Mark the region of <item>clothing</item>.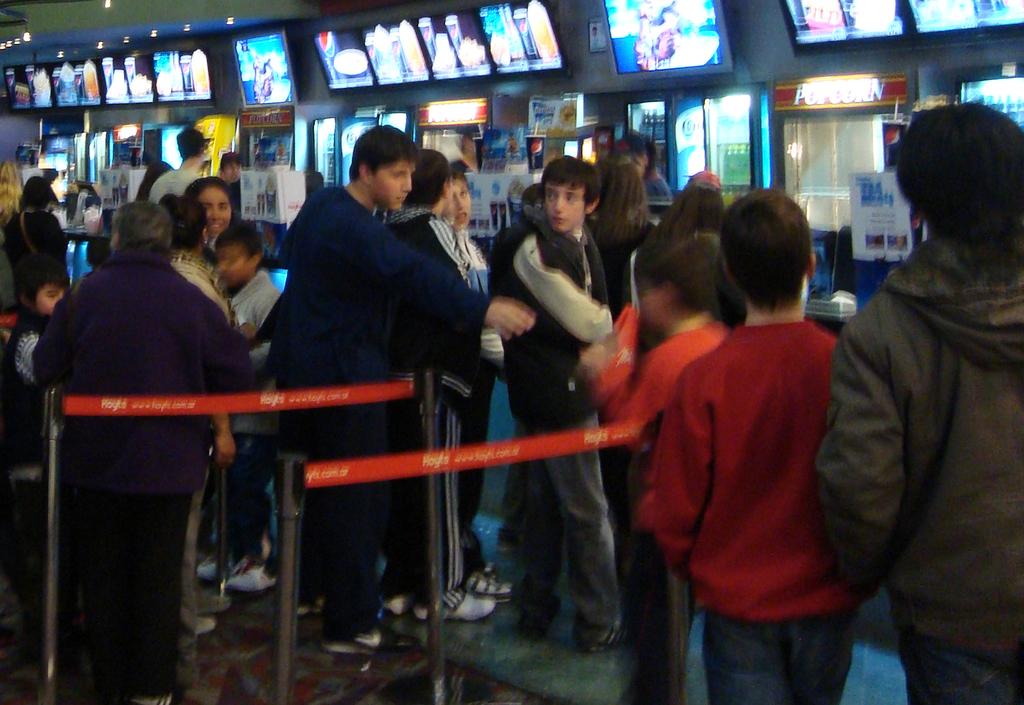
Region: 820/241/1023/704.
